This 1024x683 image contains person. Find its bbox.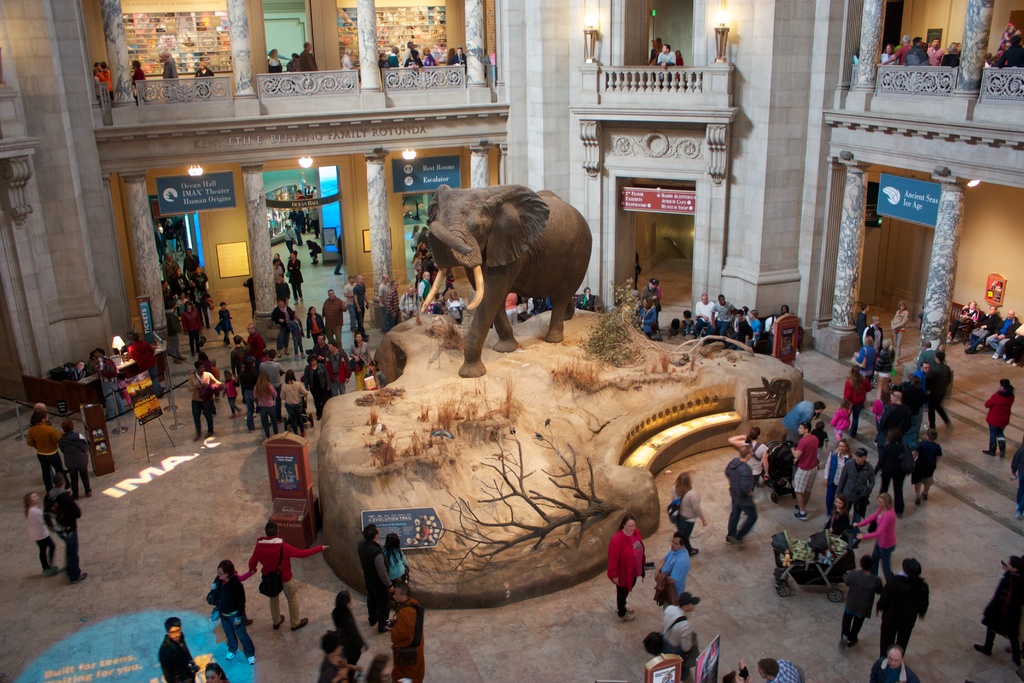
rect(919, 343, 937, 365).
